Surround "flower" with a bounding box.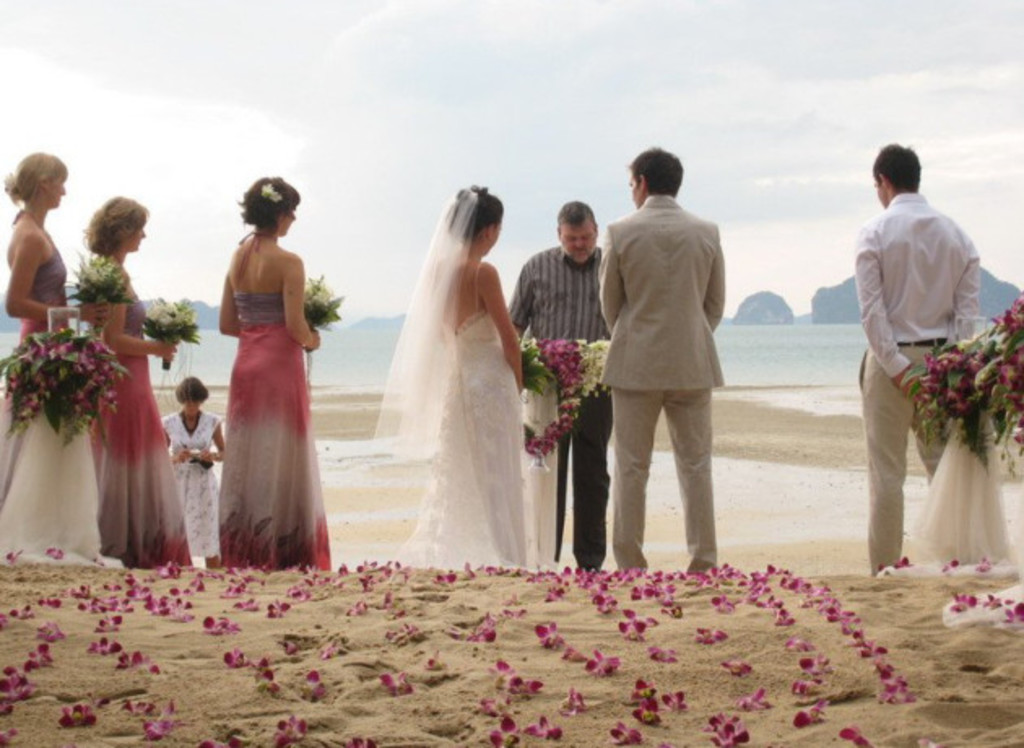
(left=847, top=722, right=866, bottom=746).
